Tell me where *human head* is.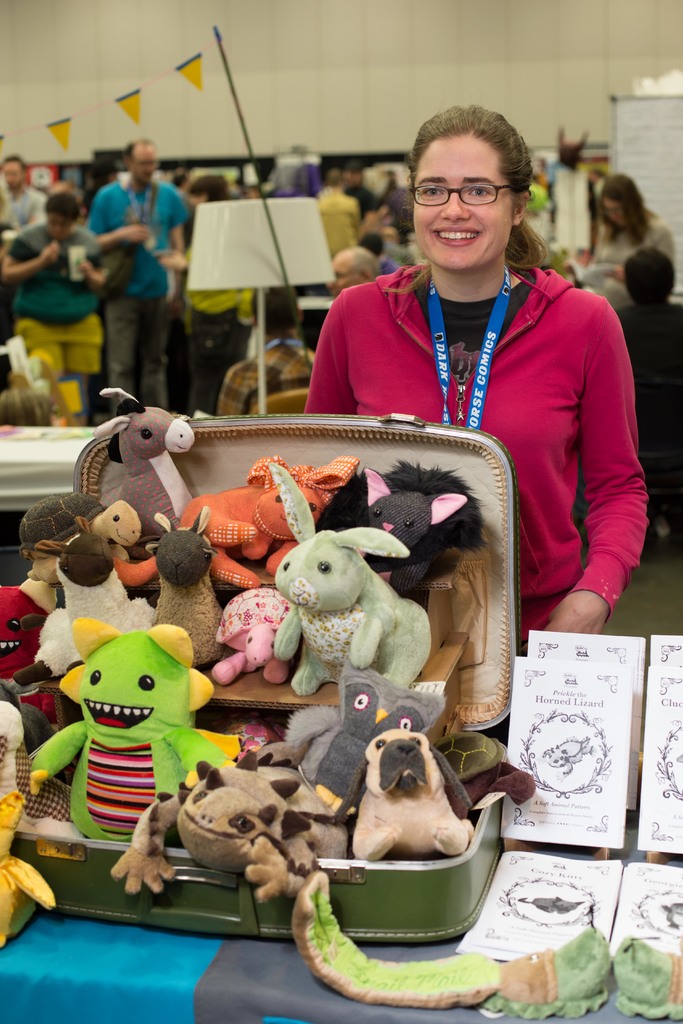
*human head* is at pyautogui.locateOnScreen(252, 280, 304, 337).
